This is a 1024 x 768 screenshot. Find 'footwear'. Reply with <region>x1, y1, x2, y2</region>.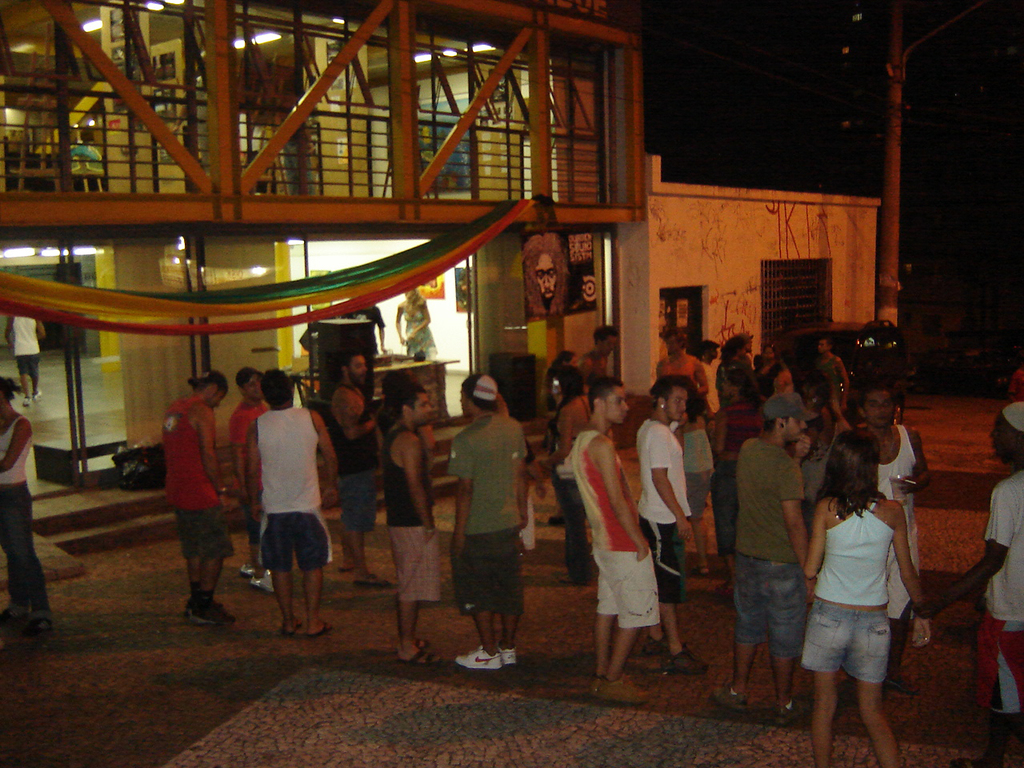
<region>778, 696, 810, 726</region>.
